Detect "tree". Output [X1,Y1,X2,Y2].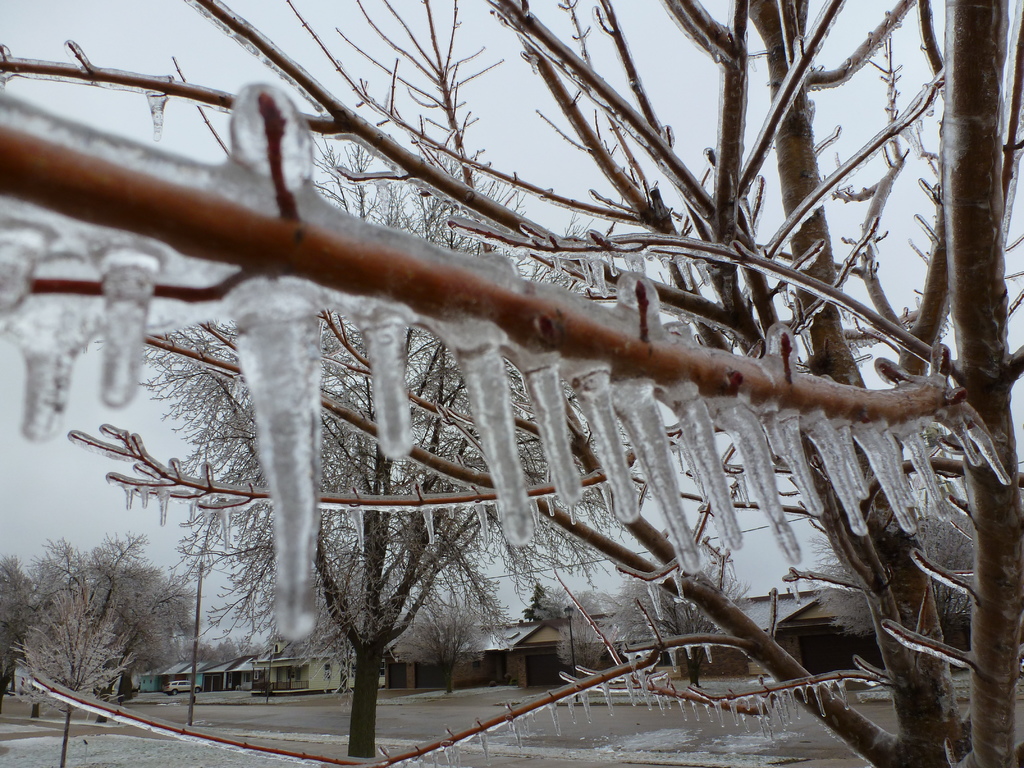
[541,543,759,696].
